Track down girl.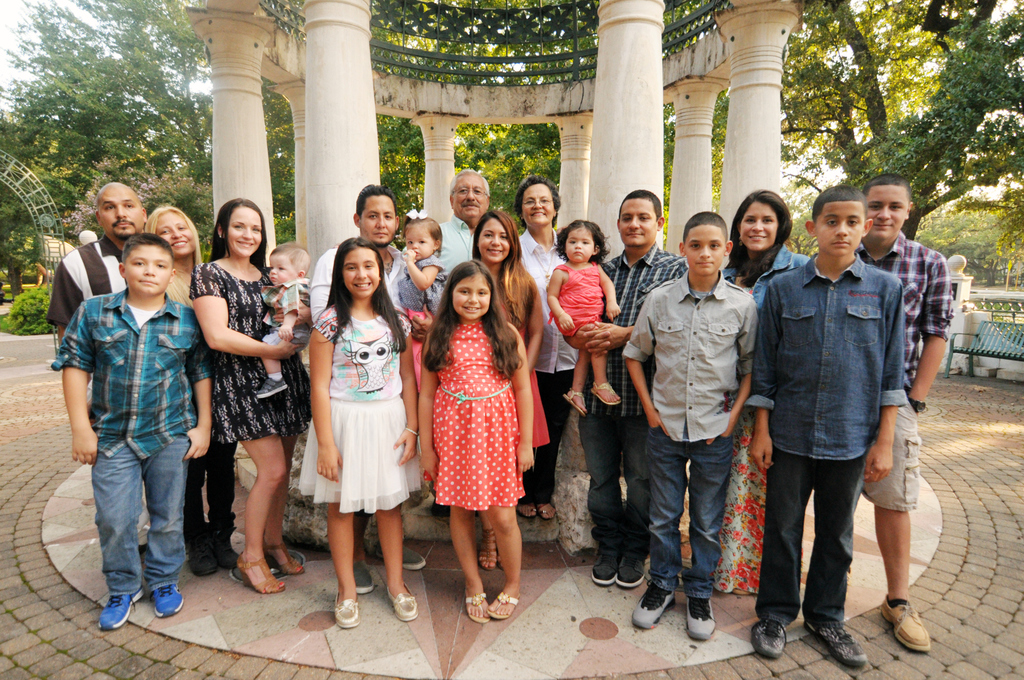
Tracked to 418:258:531:629.
